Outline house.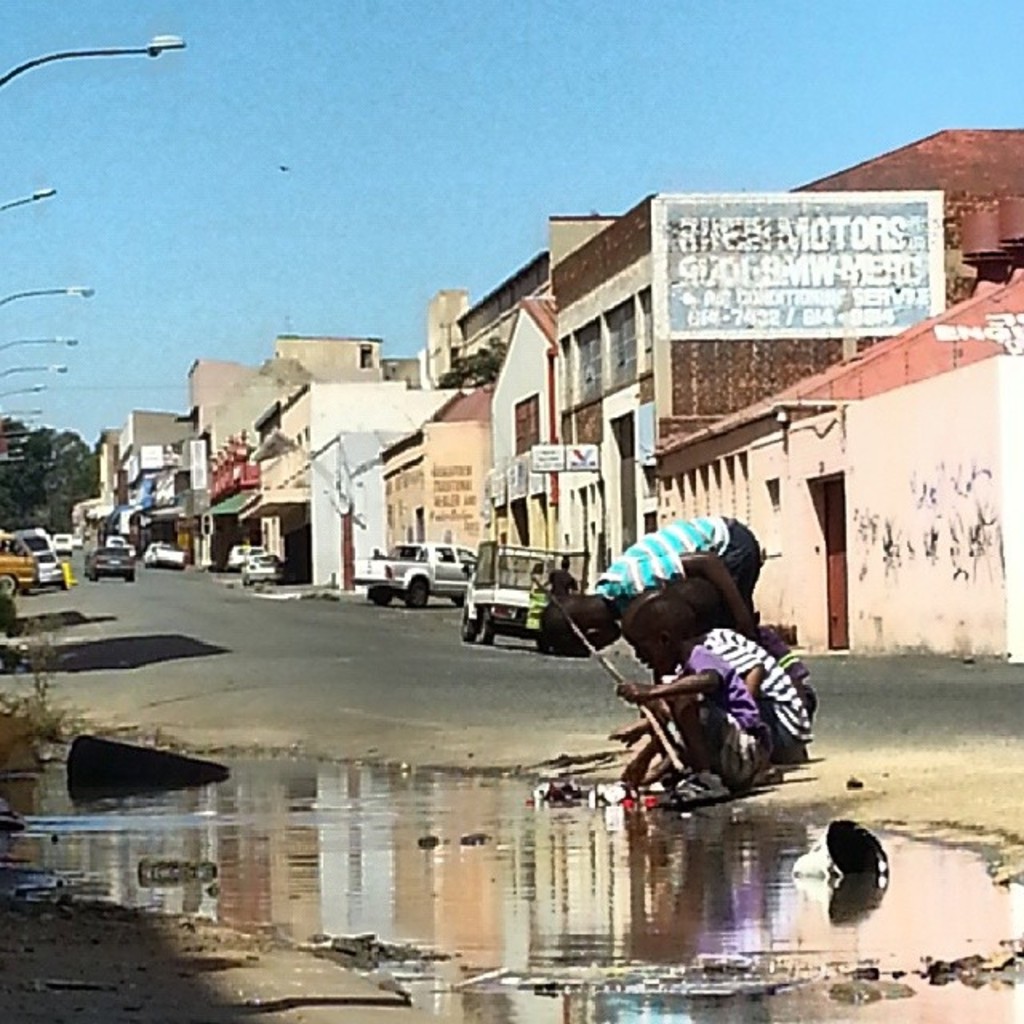
Outline: 237:374:482:602.
